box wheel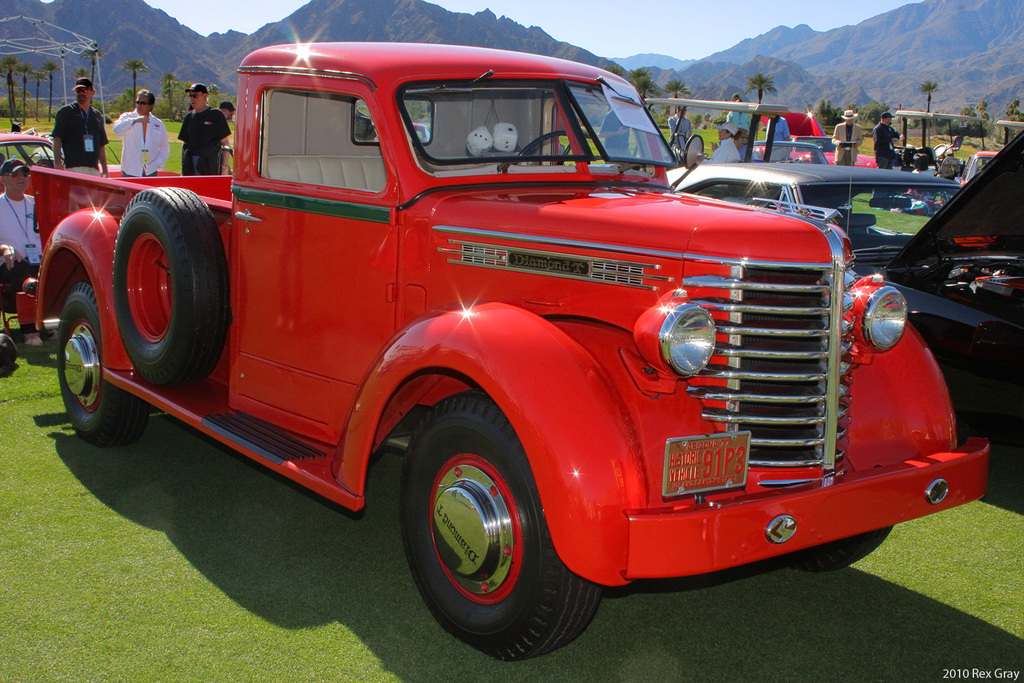
(933,144,946,157)
